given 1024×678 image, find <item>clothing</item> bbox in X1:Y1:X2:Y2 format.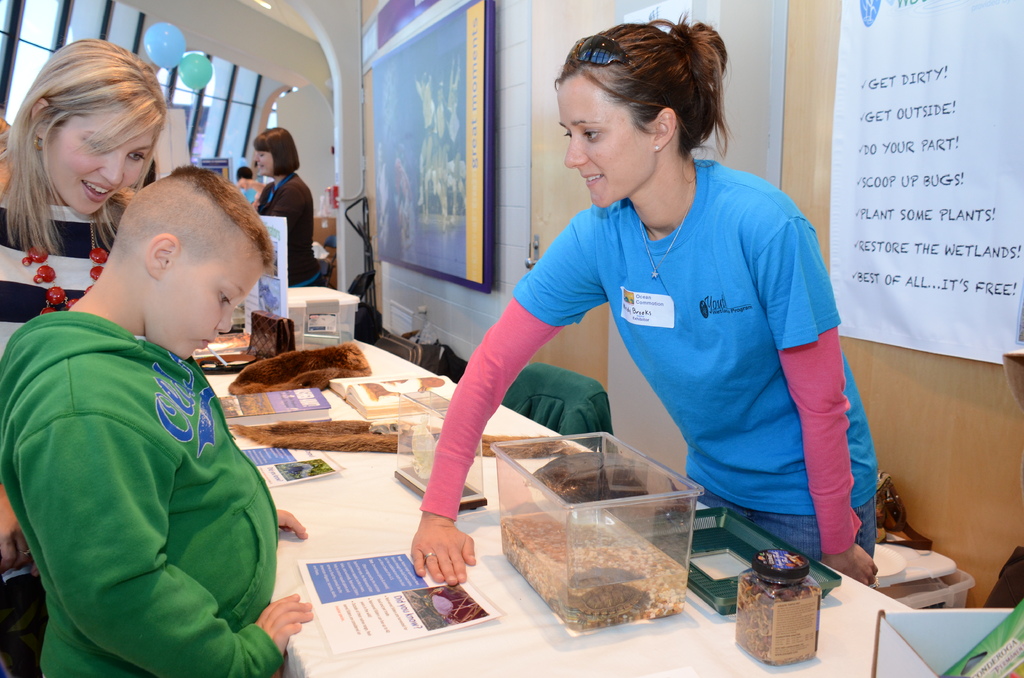
484:135:854:526.
